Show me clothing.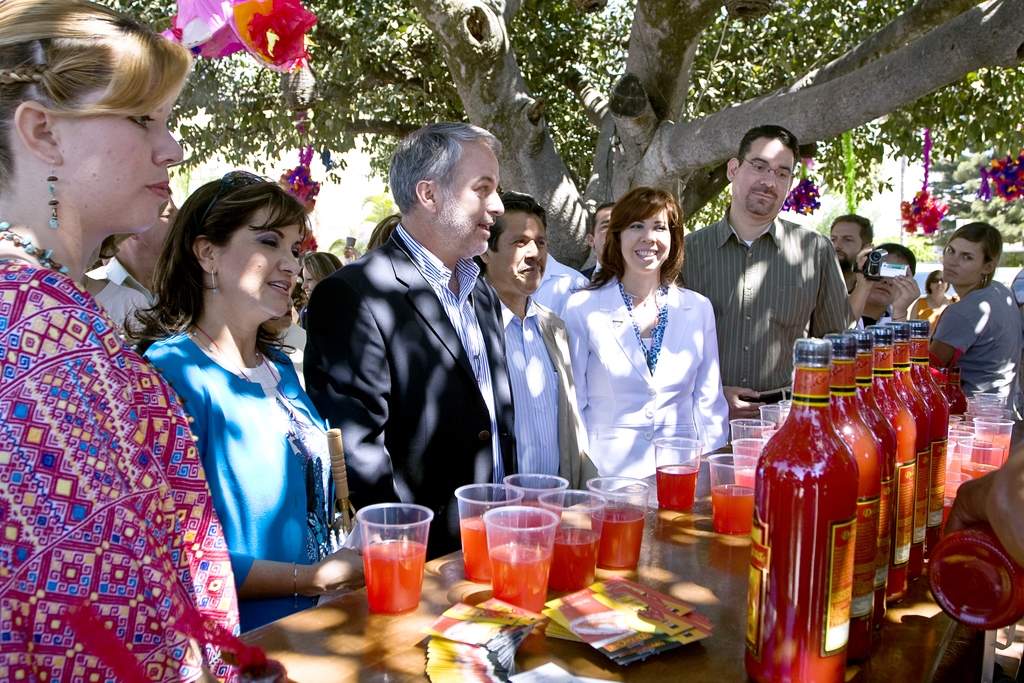
clothing is here: 535,248,585,315.
